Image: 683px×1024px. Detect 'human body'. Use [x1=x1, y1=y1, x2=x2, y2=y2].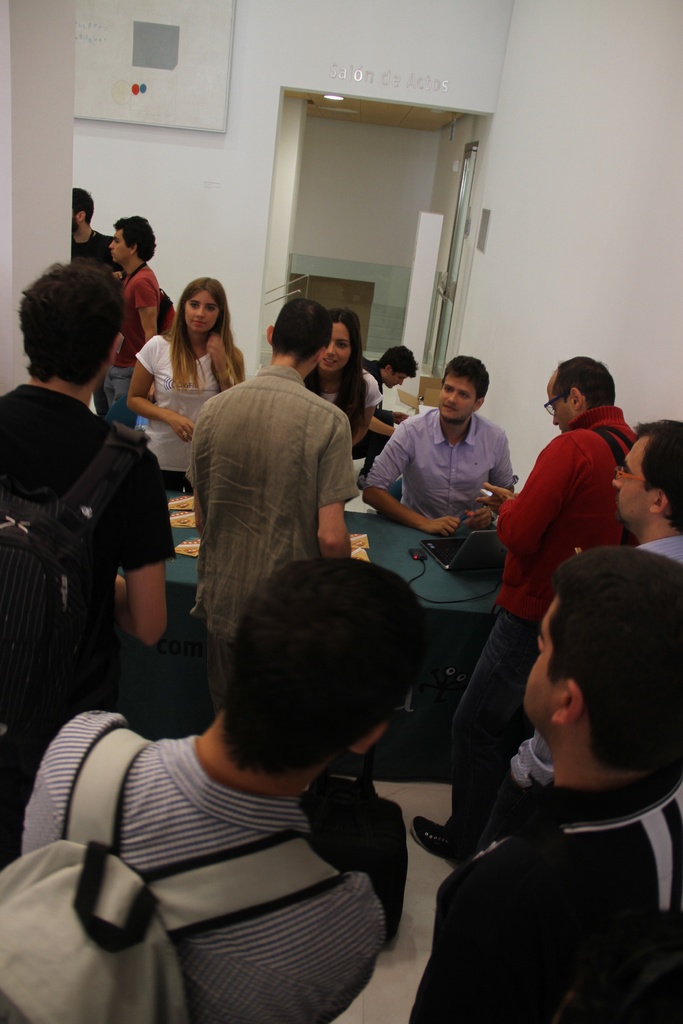
[x1=8, y1=255, x2=167, y2=797].
